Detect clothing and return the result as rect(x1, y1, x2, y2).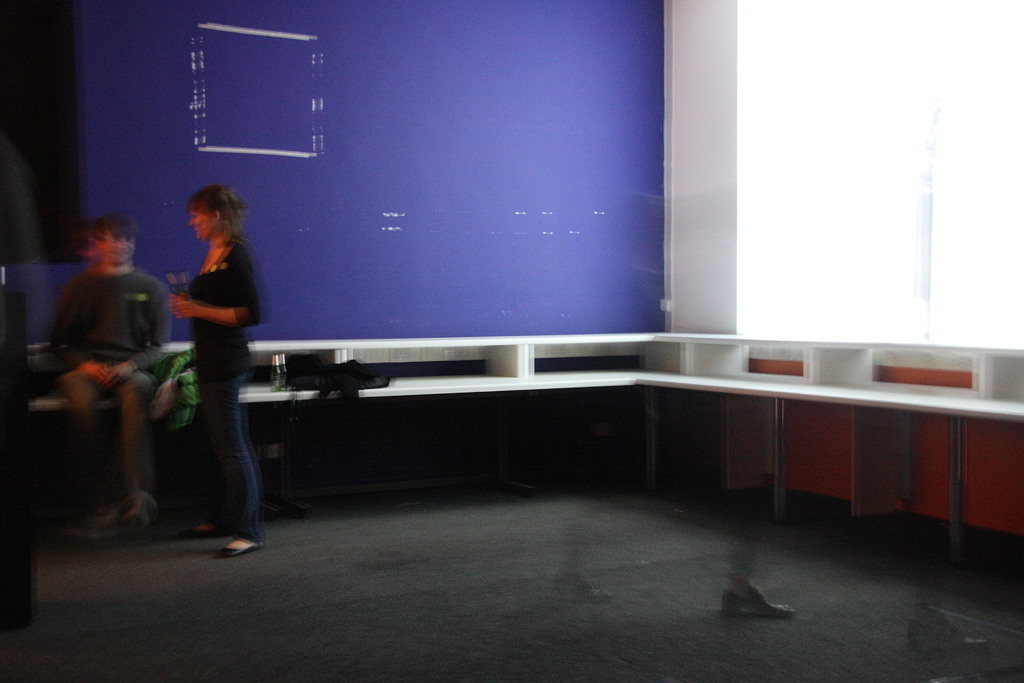
rect(64, 359, 153, 519).
